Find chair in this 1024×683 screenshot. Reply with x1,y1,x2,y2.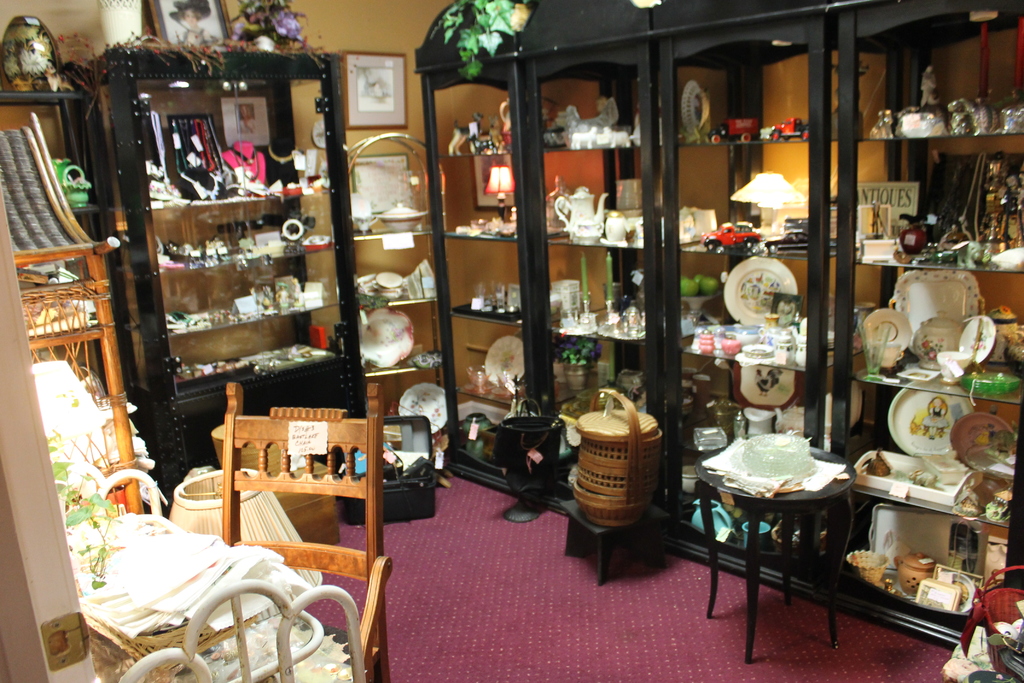
222,382,392,682.
